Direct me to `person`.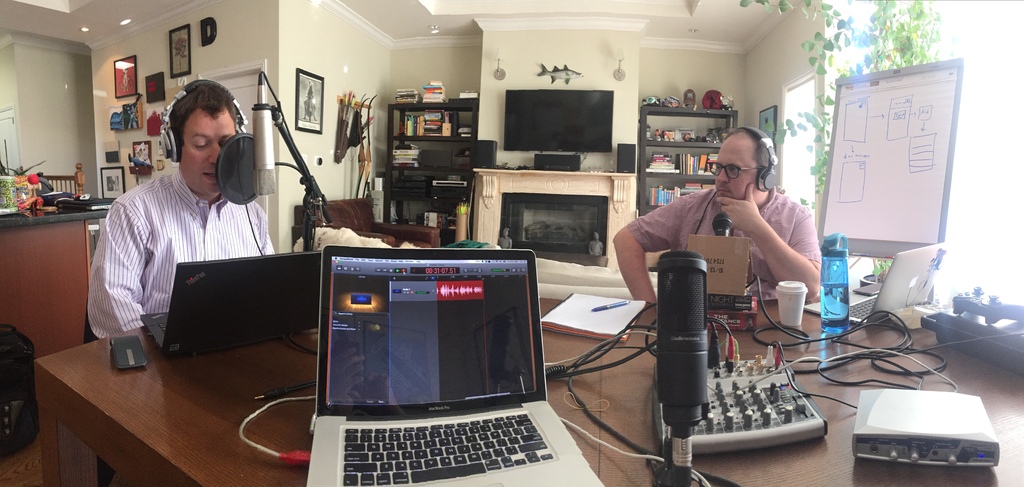
Direction: (left=610, top=128, right=821, bottom=300).
